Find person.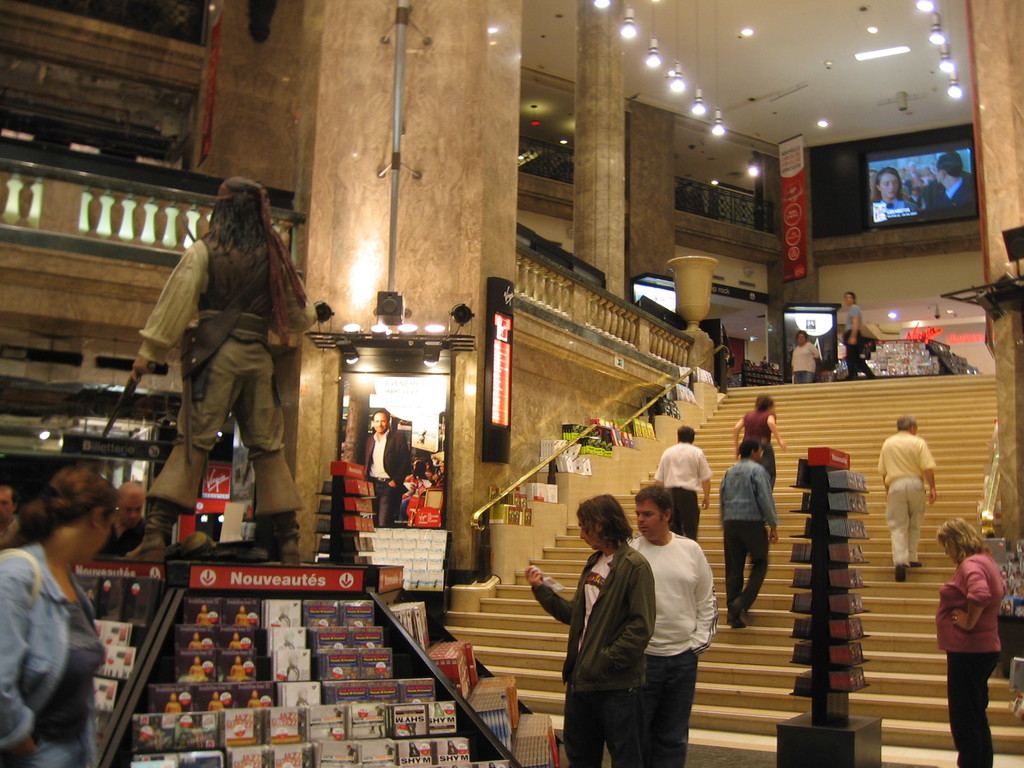
l=112, t=480, r=149, b=553.
